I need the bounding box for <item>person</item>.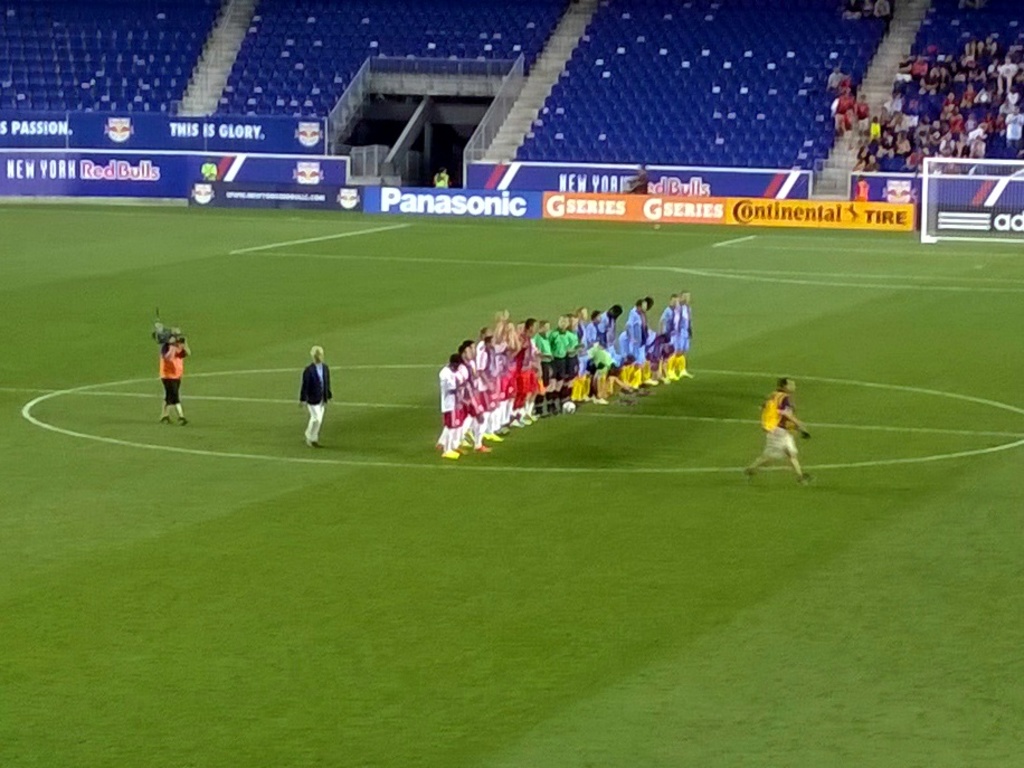
Here it is: Rect(756, 372, 816, 493).
